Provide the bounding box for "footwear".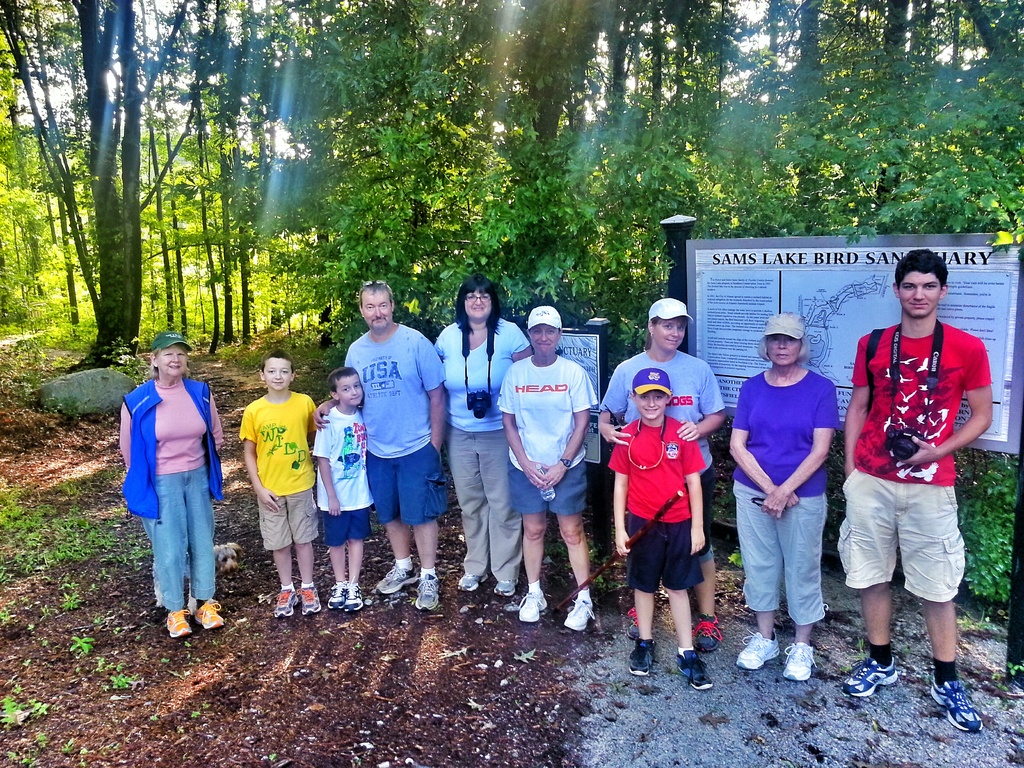
left=563, top=596, right=596, bottom=632.
